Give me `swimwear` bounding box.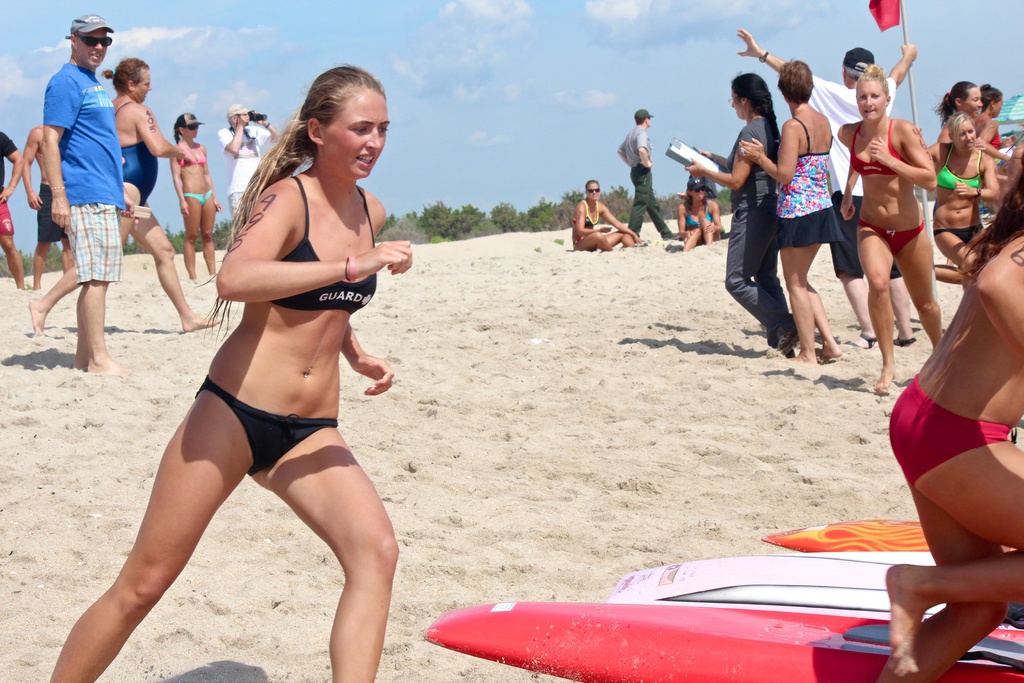
rect(68, 201, 123, 281).
